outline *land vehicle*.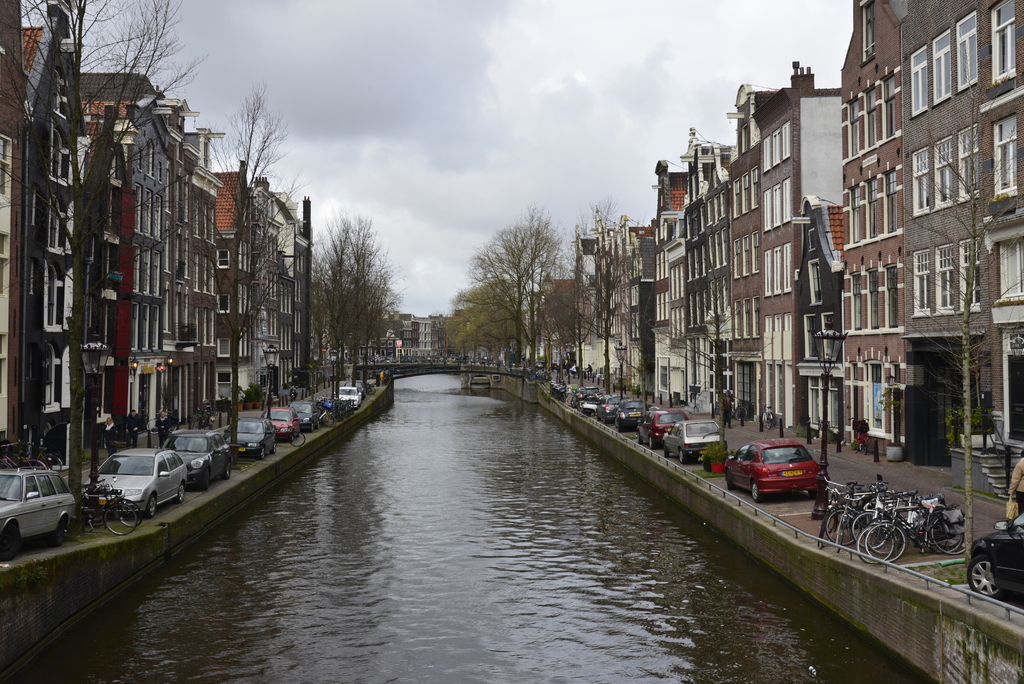
Outline: x1=846, y1=416, x2=870, y2=455.
